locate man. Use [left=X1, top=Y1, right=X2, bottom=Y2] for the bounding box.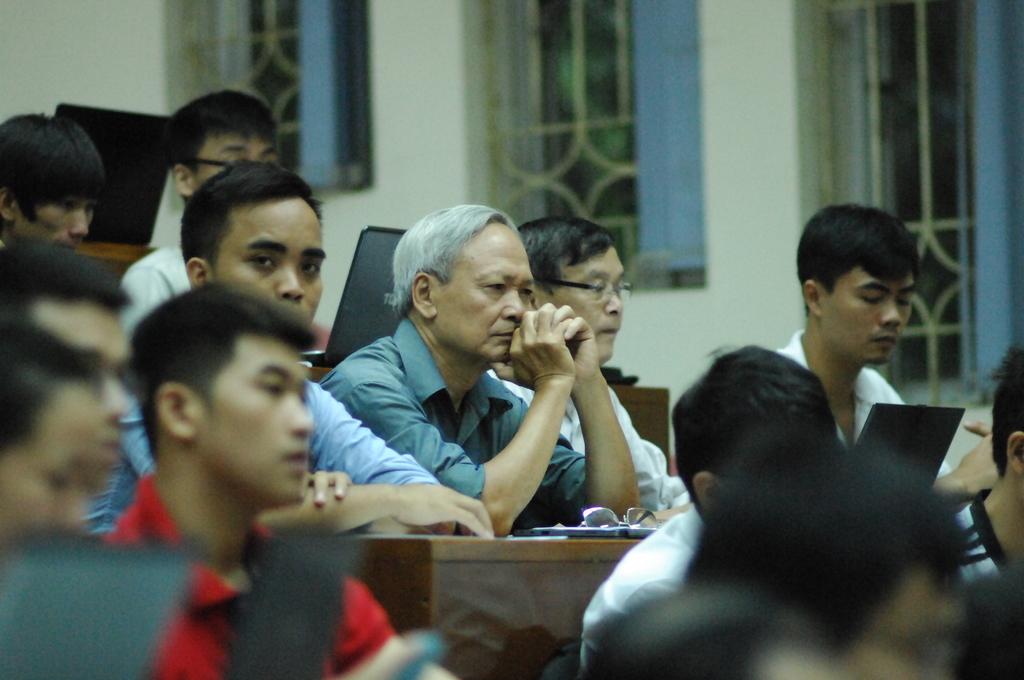
[left=516, top=218, right=682, bottom=514].
